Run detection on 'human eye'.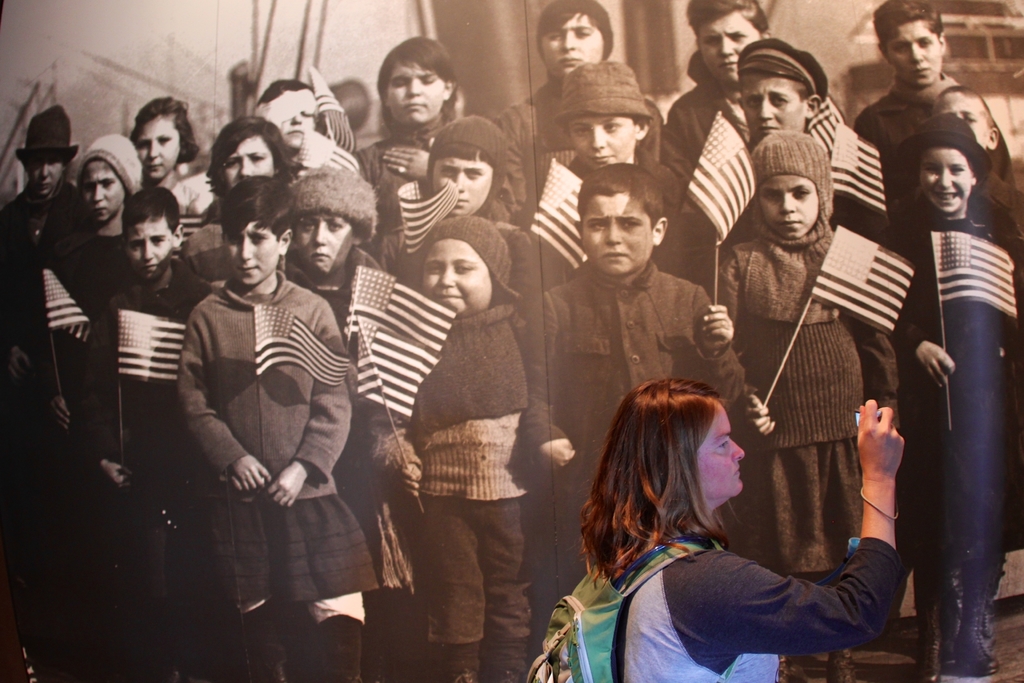
Result: box=[388, 76, 404, 89].
